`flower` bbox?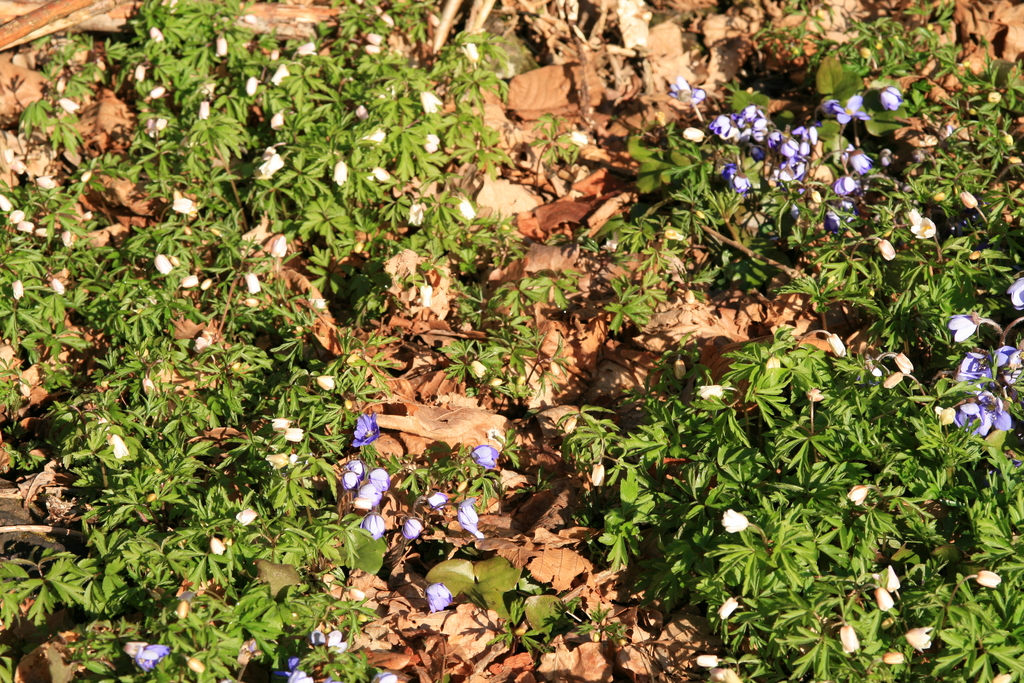
Rect(934, 402, 958, 425)
